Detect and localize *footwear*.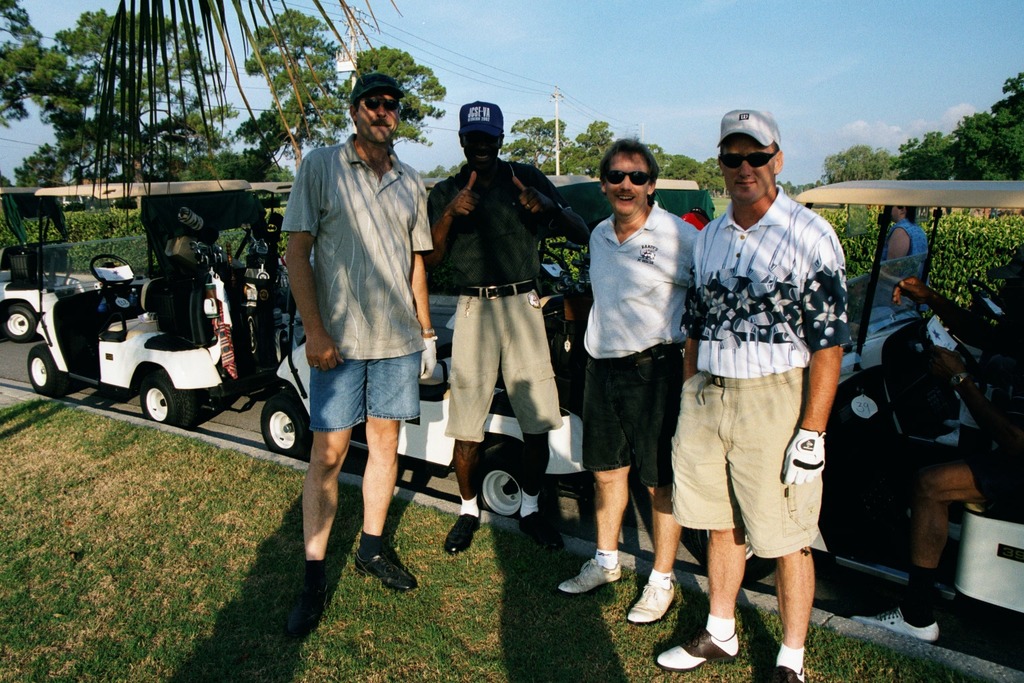
Localized at (left=555, top=556, right=619, bottom=596).
